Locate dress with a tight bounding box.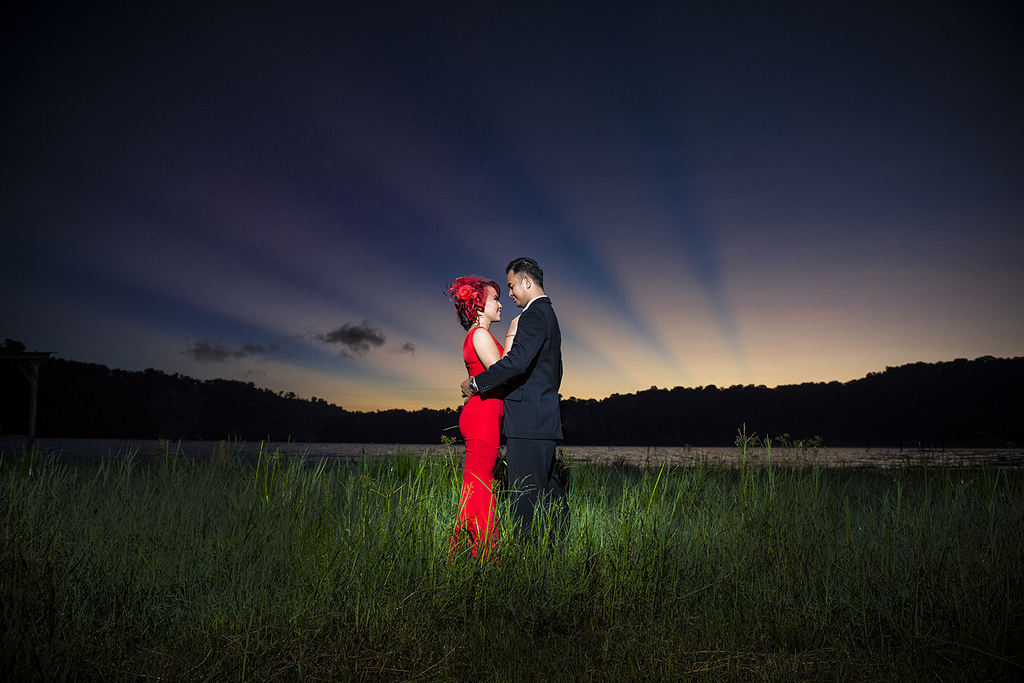
Rect(447, 325, 505, 564).
